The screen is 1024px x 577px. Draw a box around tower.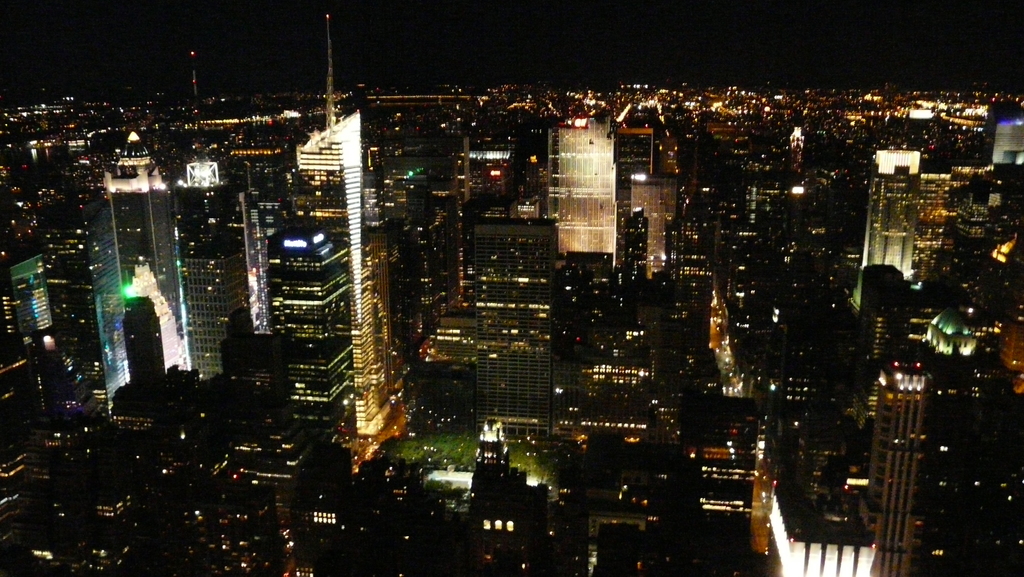
{"left": 927, "top": 187, "right": 1023, "bottom": 576}.
